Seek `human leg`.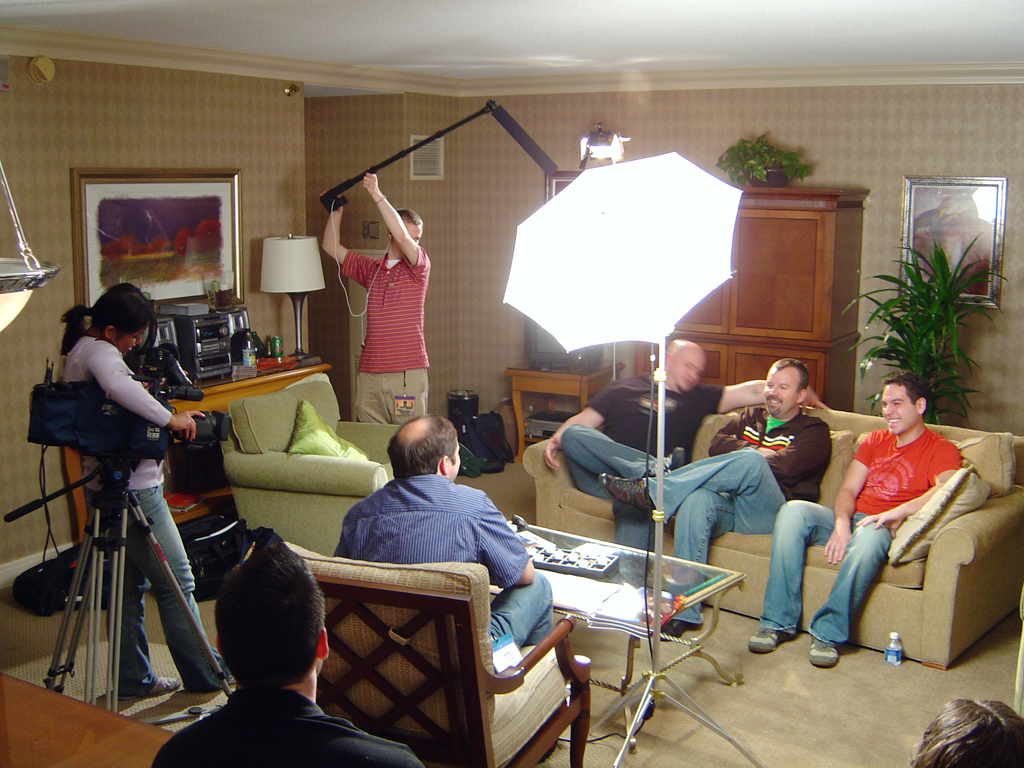
detection(651, 486, 740, 644).
